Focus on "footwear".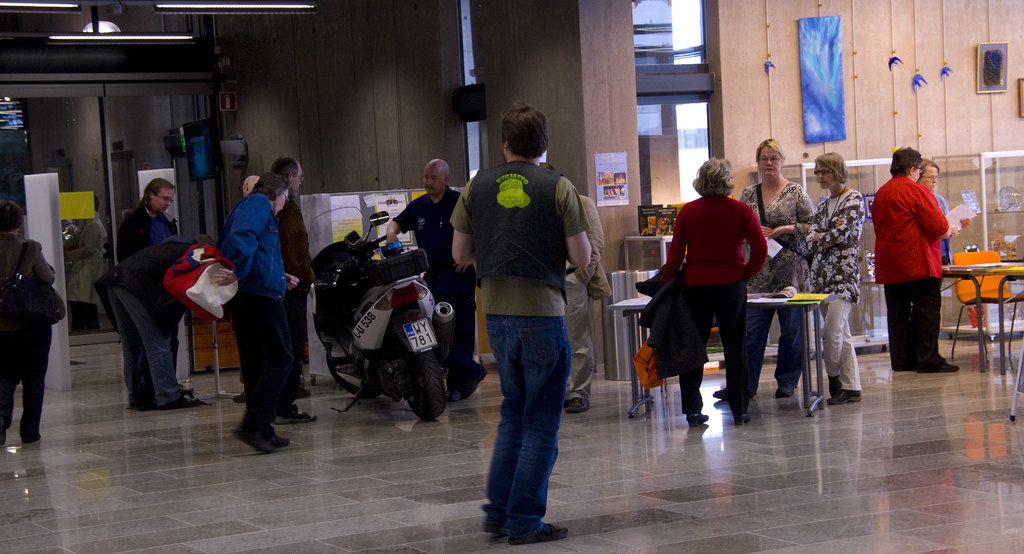
Focused at bbox=[829, 387, 863, 405].
